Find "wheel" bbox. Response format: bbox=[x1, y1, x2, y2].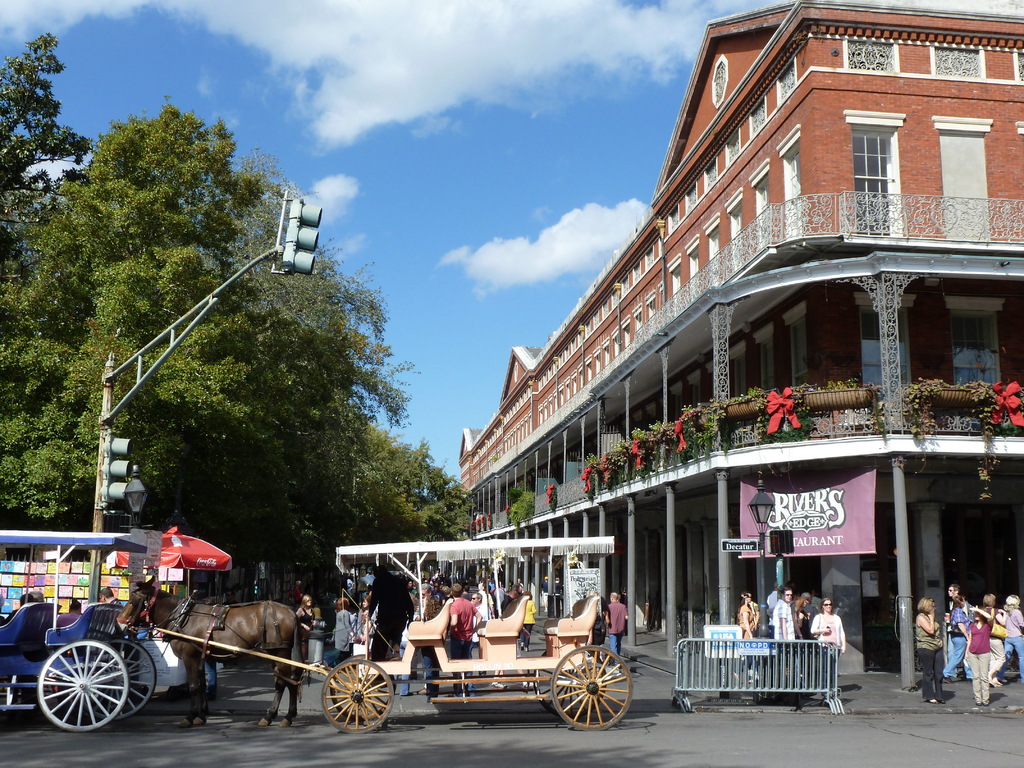
bbox=[82, 639, 159, 717].
